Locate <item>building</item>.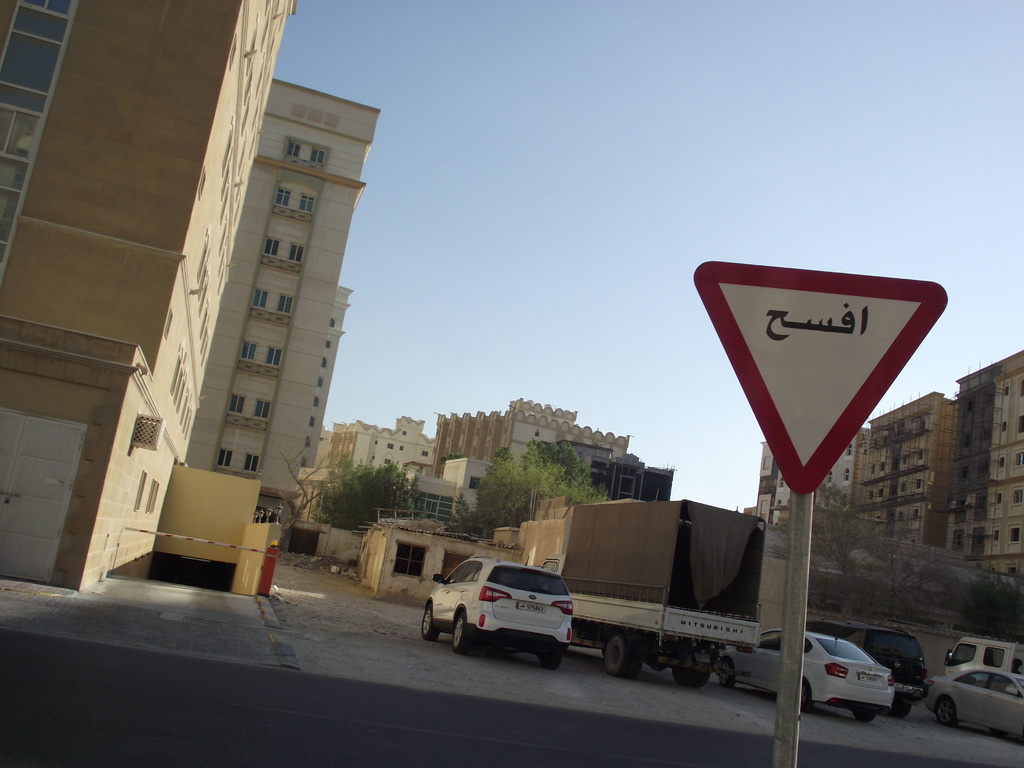
Bounding box: <bbox>858, 390, 958, 544</bbox>.
